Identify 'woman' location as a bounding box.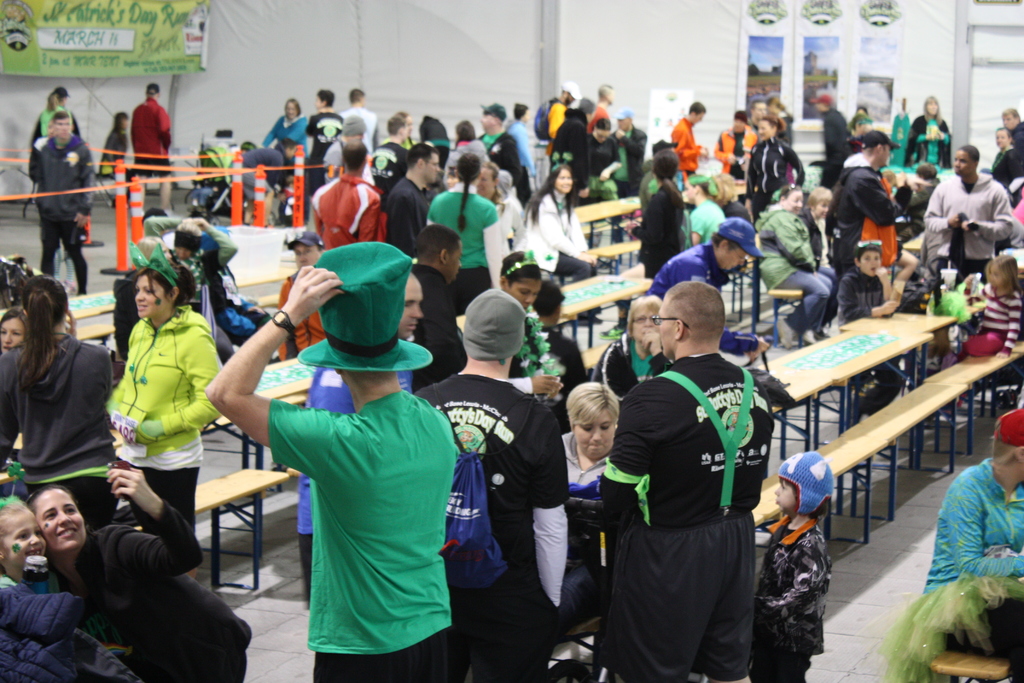
<region>684, 173, 724, 239</region>.
